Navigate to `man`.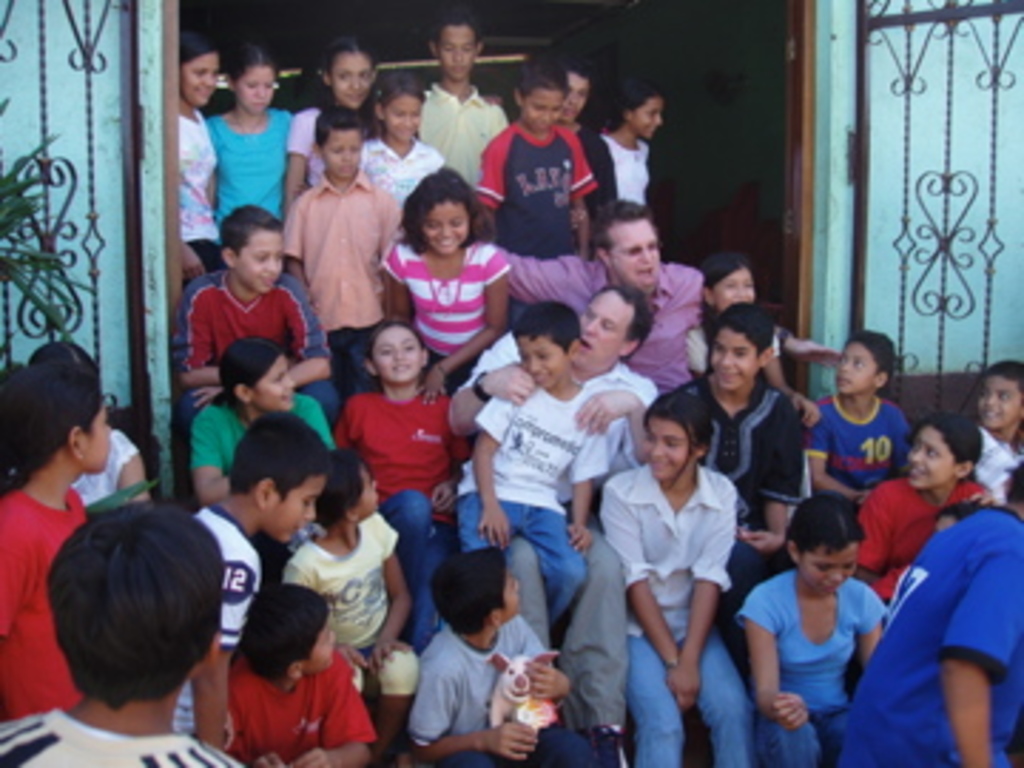
Navigation target: (x1=418, y1=14, x2=503, y2=182).
